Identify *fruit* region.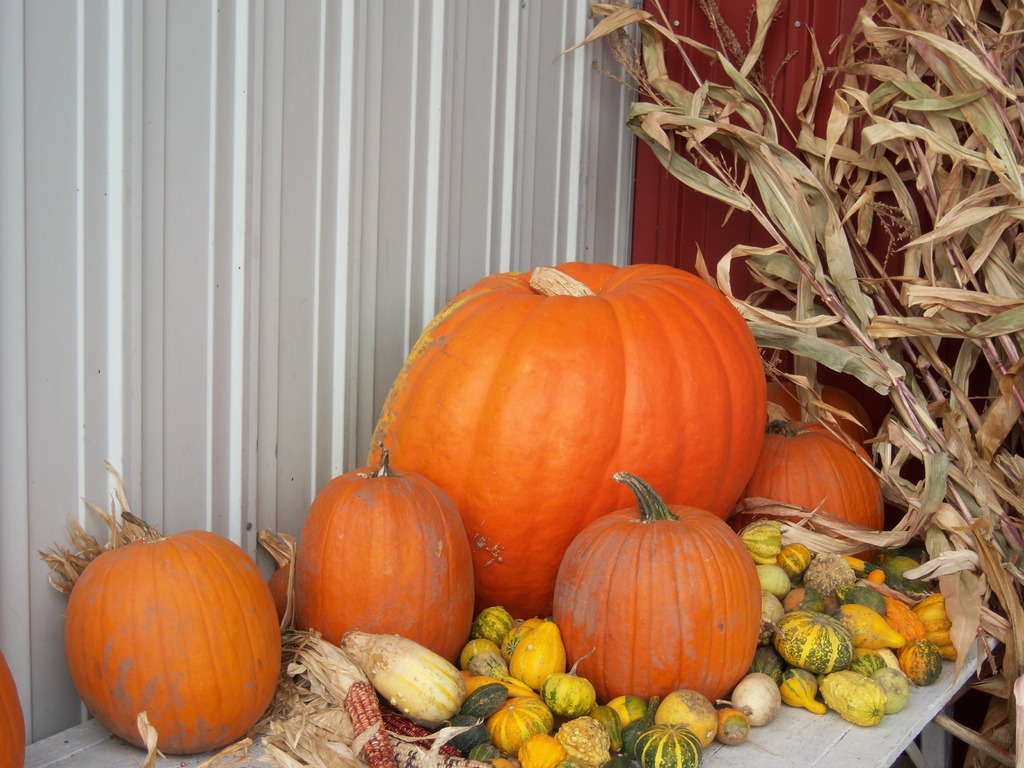
Region: box(365, 258, 768, 620).
